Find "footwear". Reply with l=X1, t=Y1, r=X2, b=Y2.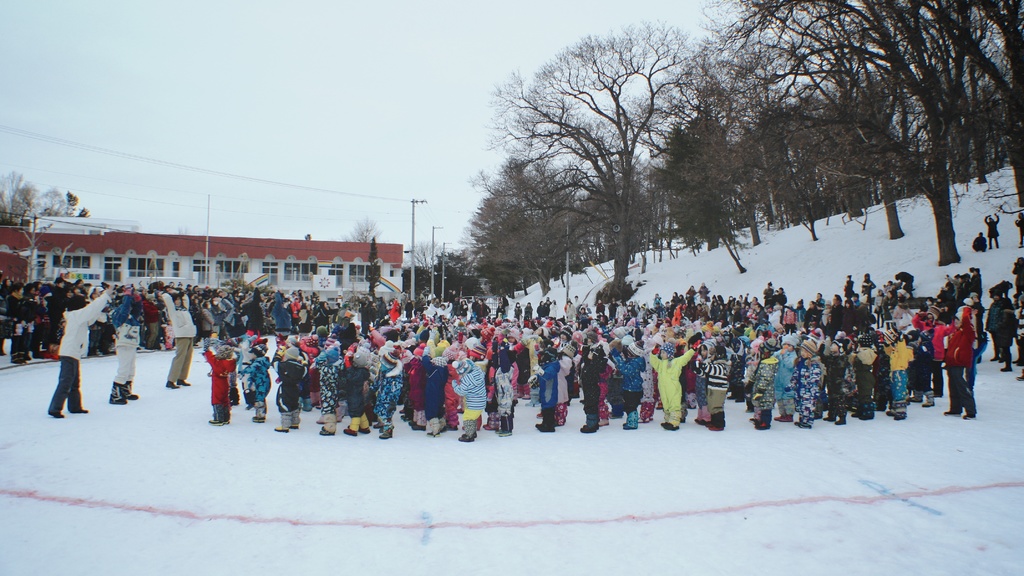
l=335, t=413, r=344, b=424.
